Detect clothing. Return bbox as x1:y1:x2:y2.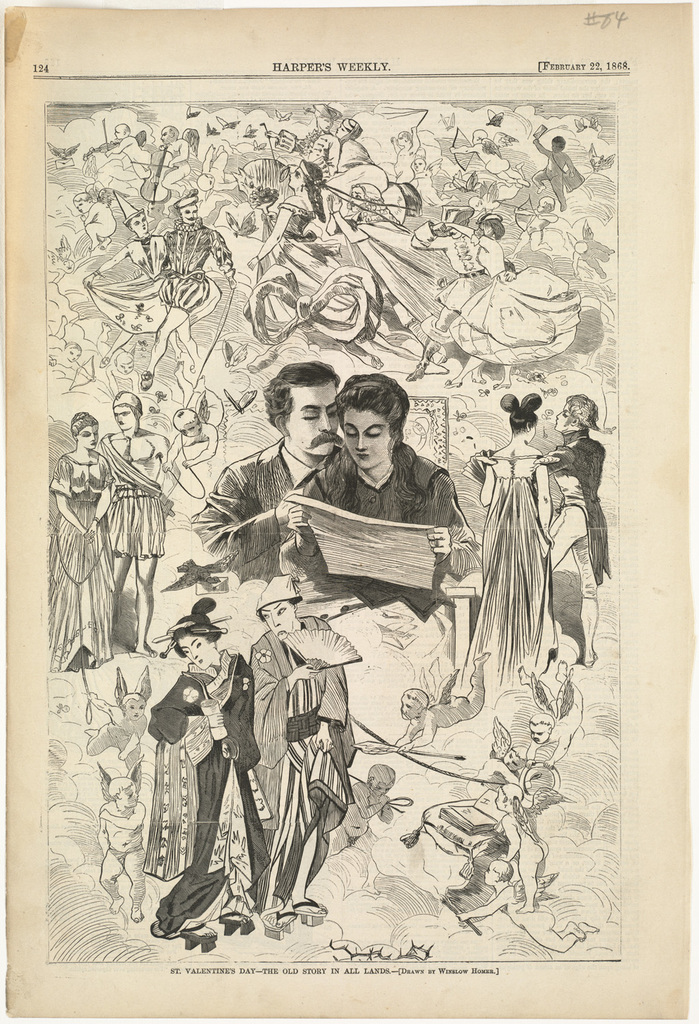
141:635:271:929.
